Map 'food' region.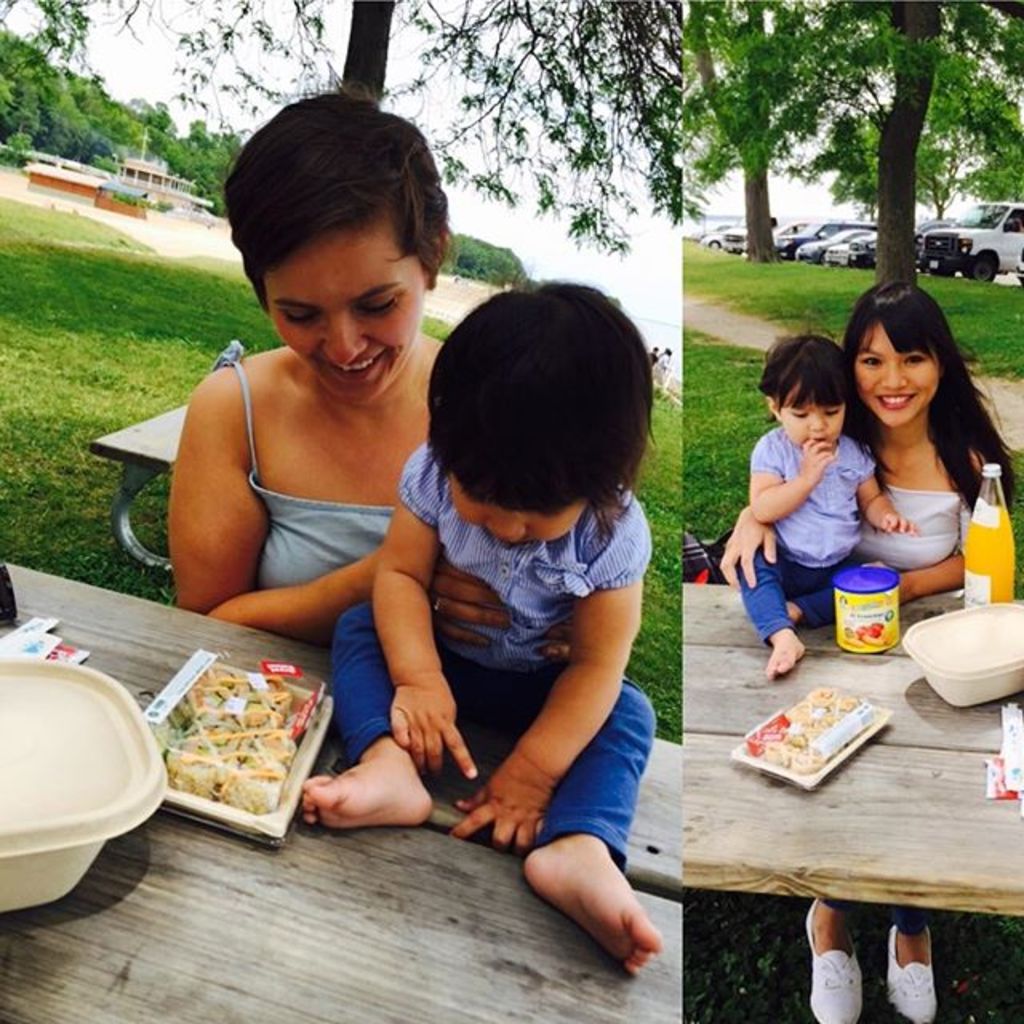
Mapped to 744 686 856 774.
